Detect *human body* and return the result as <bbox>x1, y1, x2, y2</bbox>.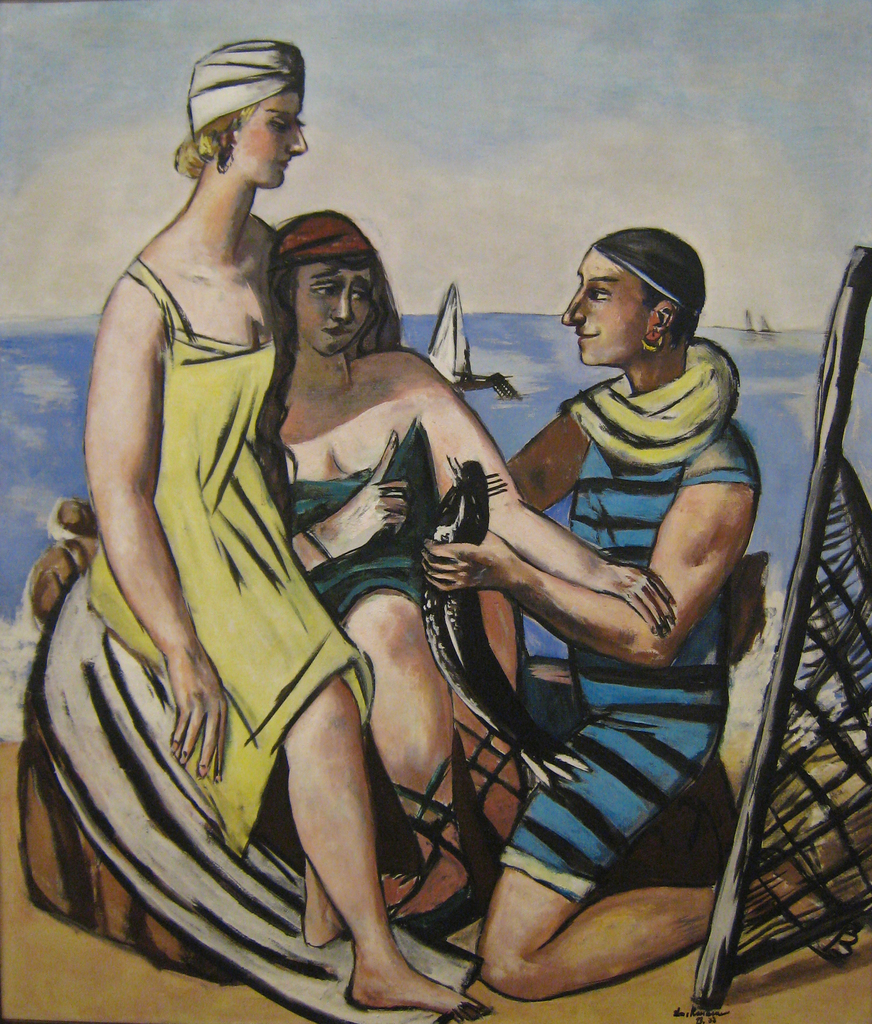
<bbox>256, 213, 677, 949</bbox>.
